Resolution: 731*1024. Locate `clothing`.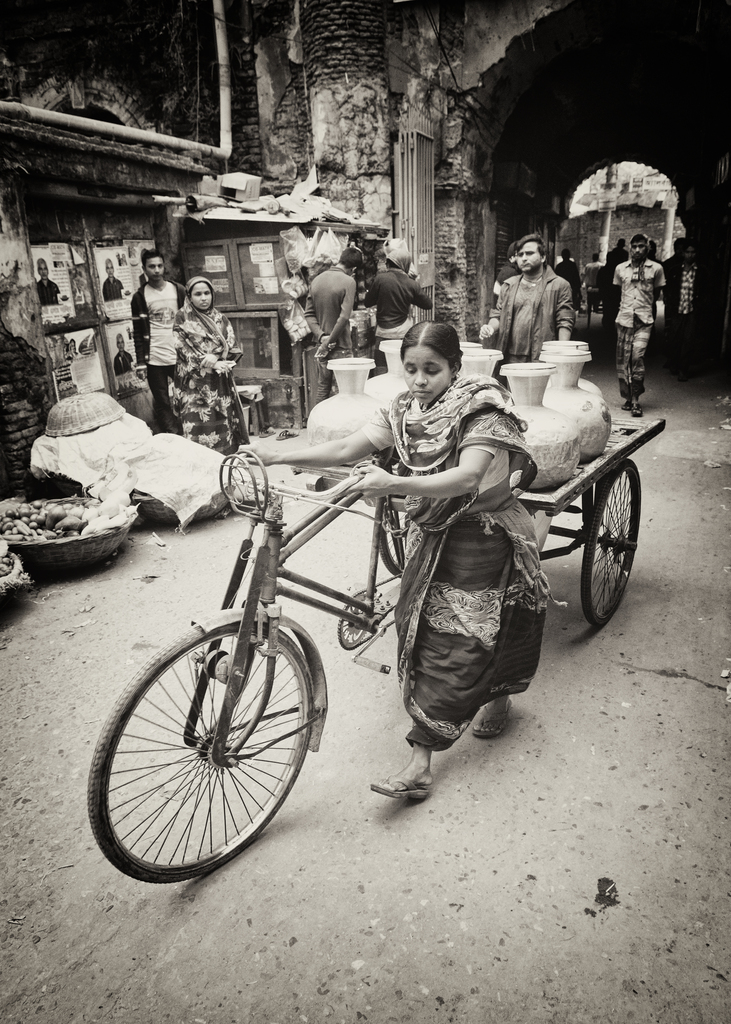
[x1=369, y1=332, x2=572, y2=785].
